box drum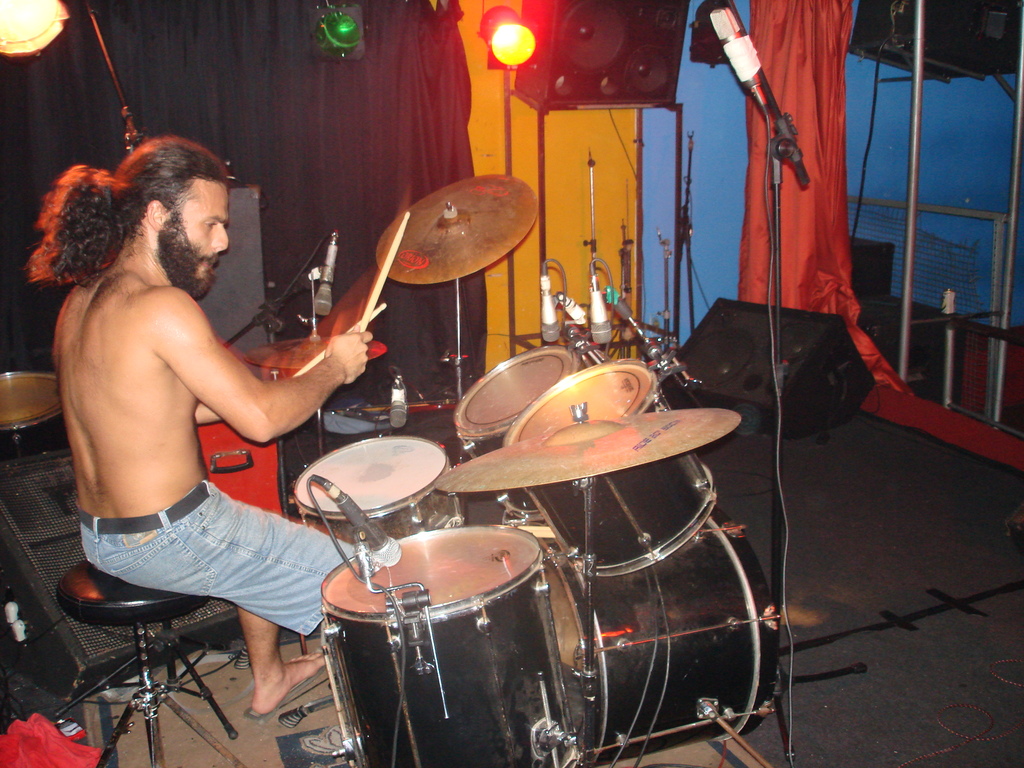
crop(323, 524, 573, 767)
